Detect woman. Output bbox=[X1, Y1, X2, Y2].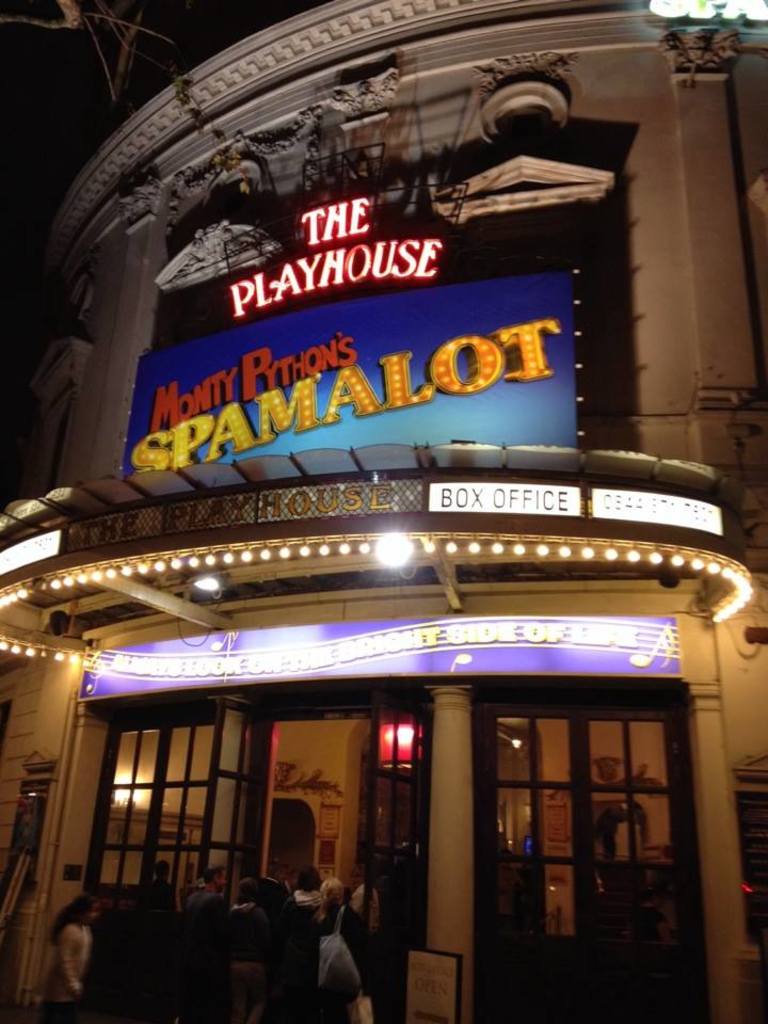
bbox=[47, 896, 101, 1023].
